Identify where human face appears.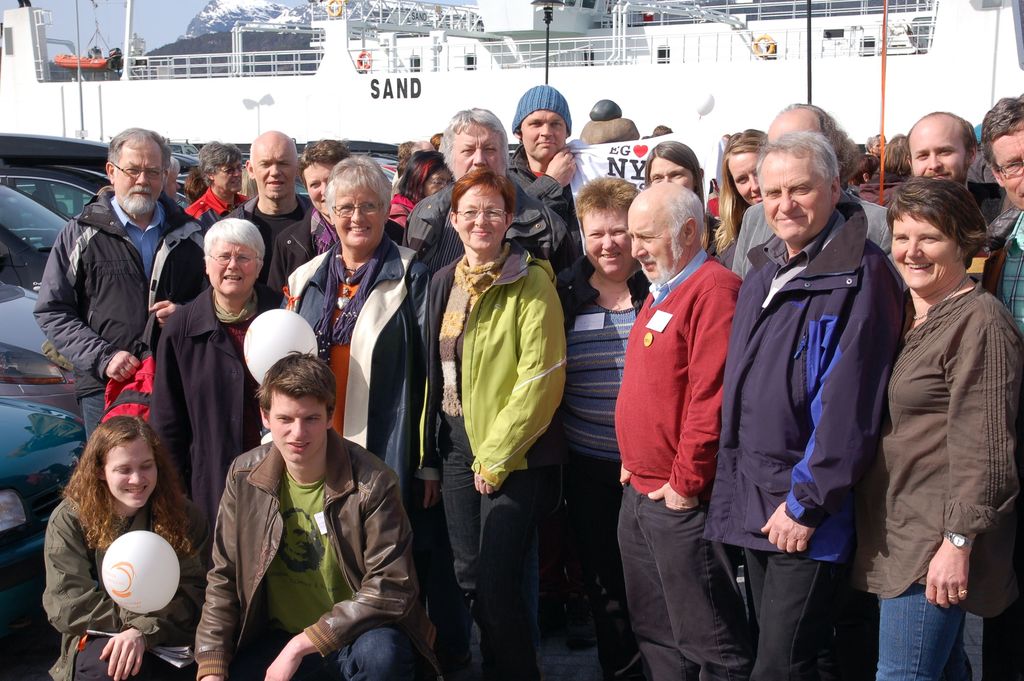
Appears at [330,177,388,245].
